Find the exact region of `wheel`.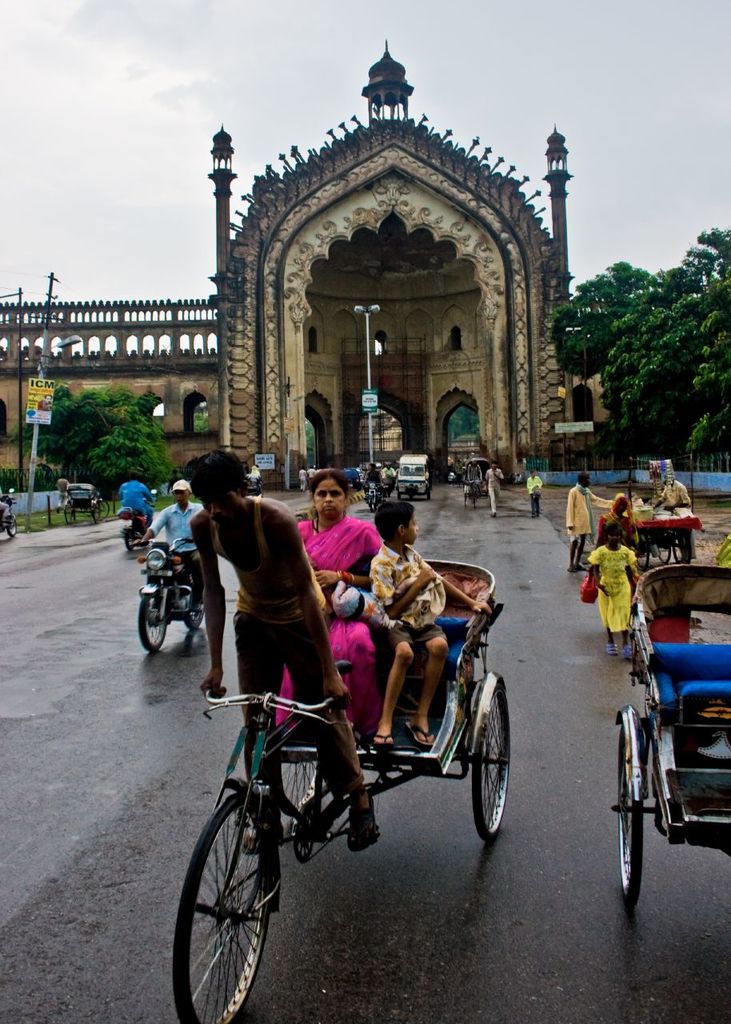
Exact region: l=617, t=725, r=641, b=911.
